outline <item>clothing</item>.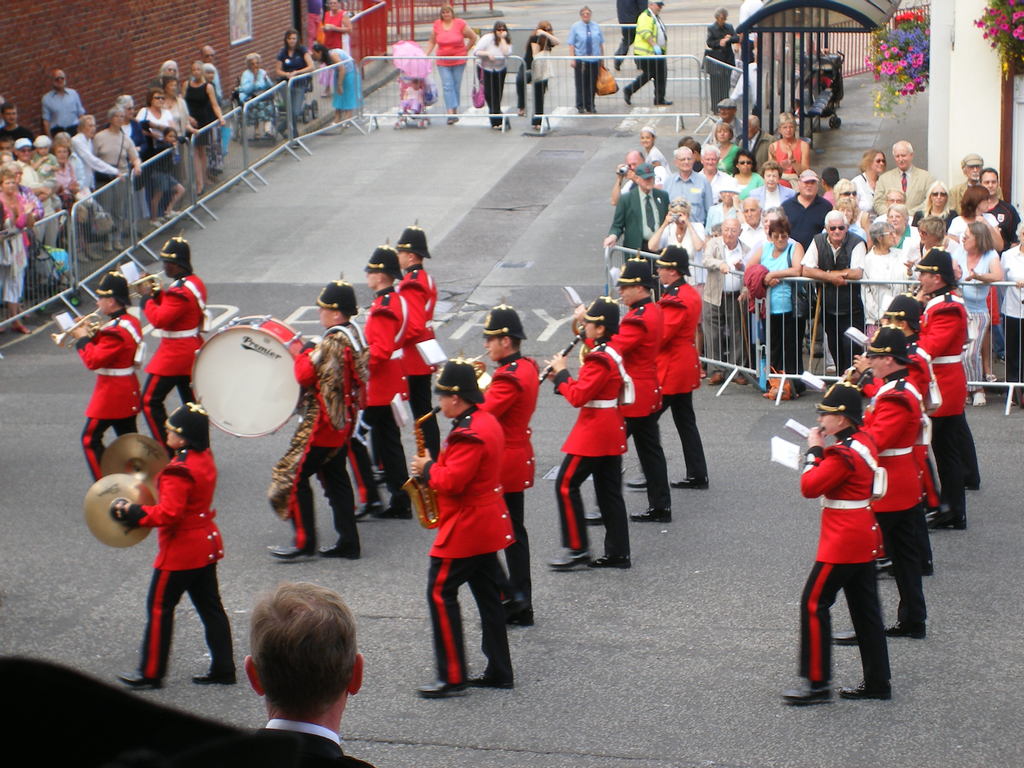
Outline: detection(895, 346, 931, 552).
